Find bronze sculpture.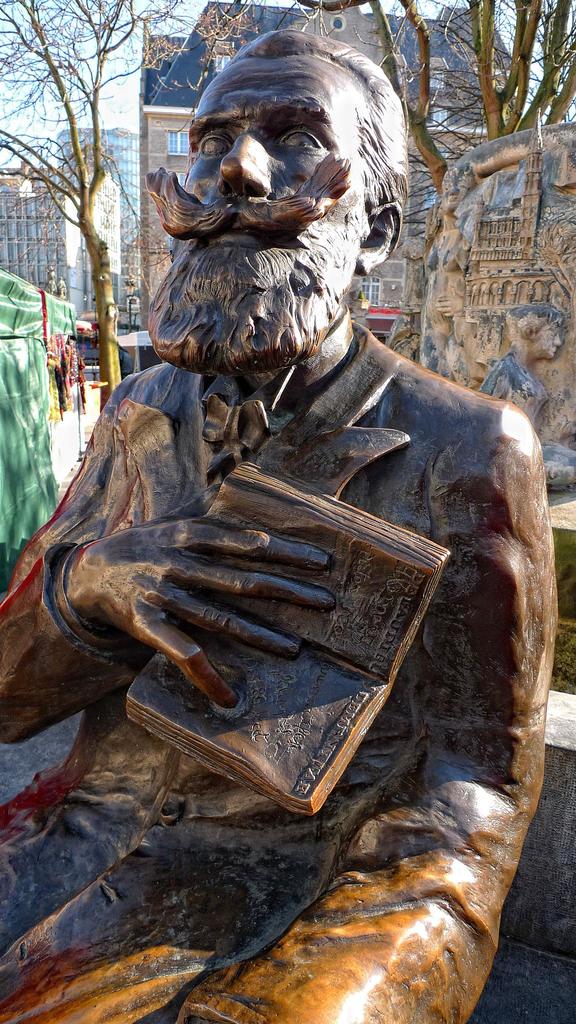
locate(38, 57, 559, 982).
